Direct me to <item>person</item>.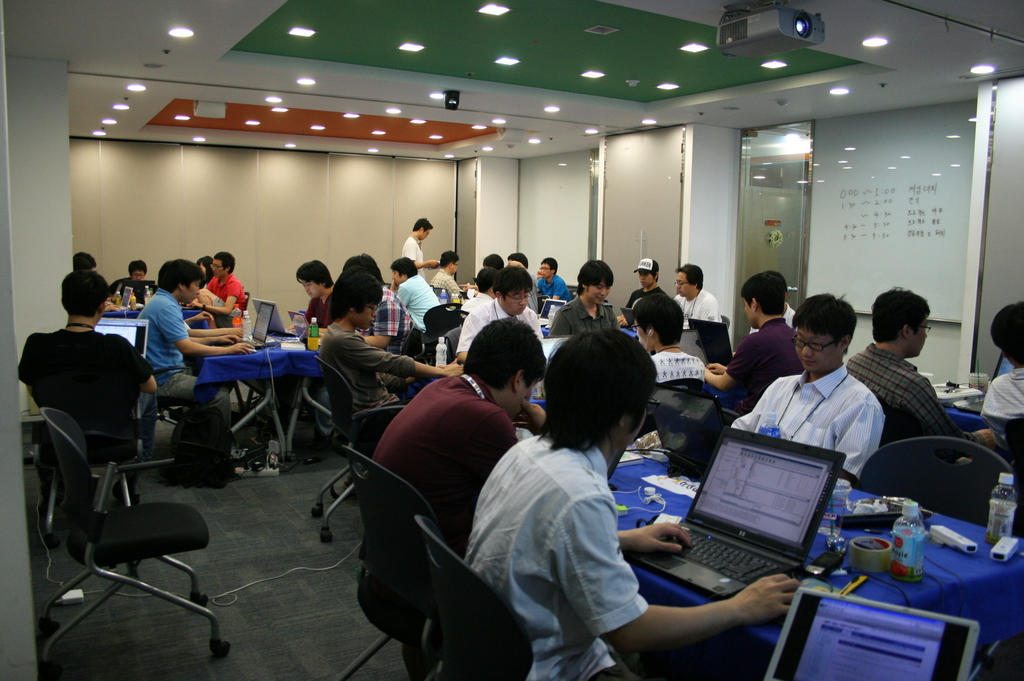
Direction: crop(557, 255, 618, 334).
